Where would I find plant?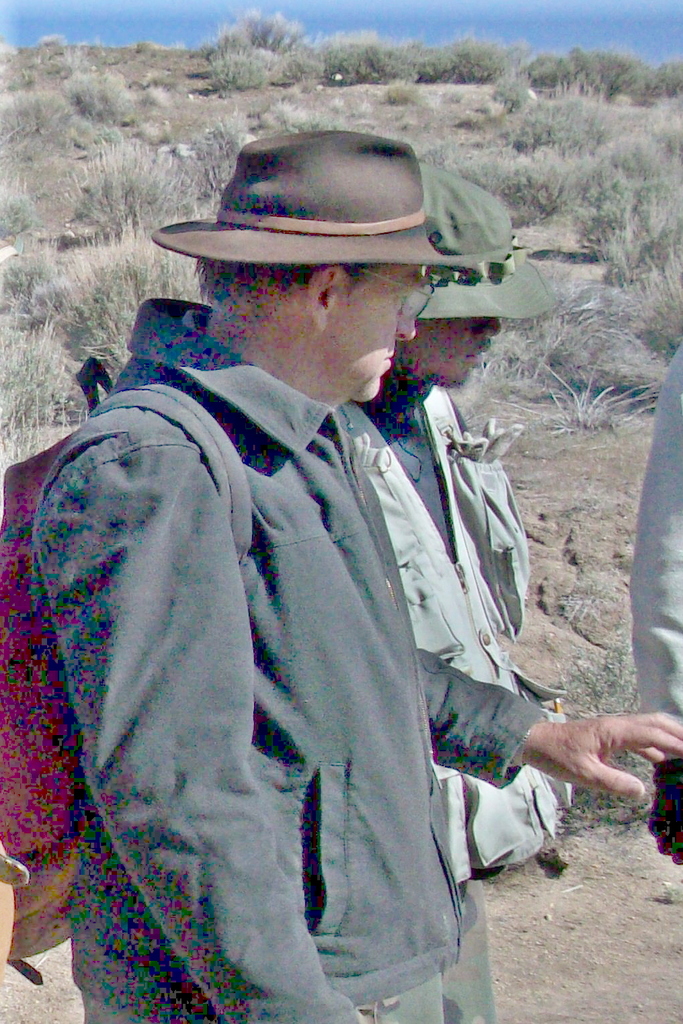
At 432, 26, 491, 81.
